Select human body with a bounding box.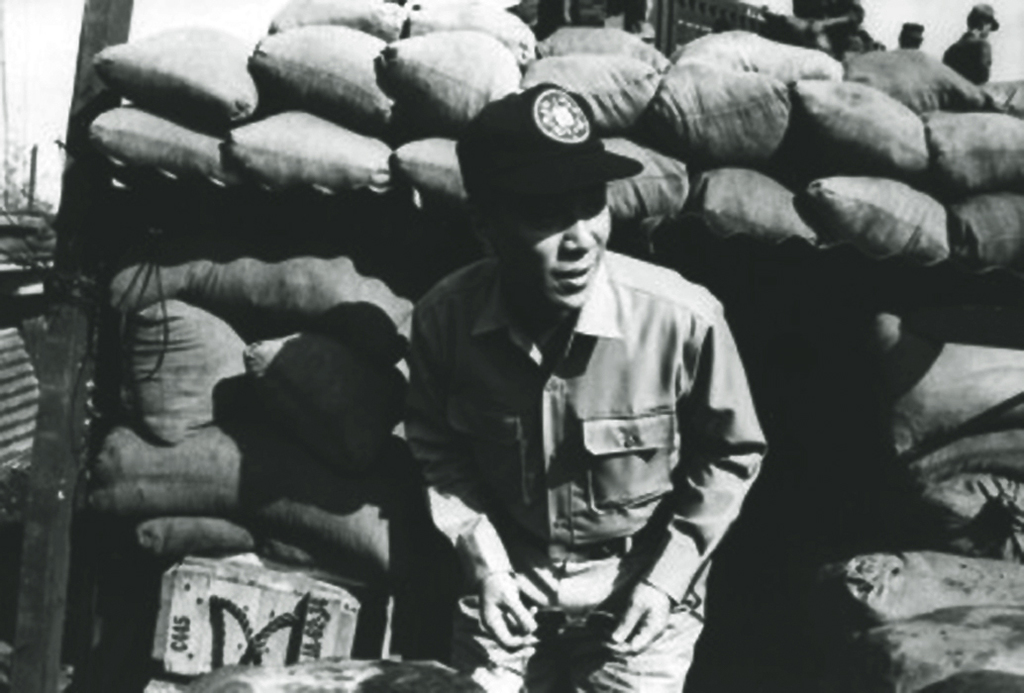
Rect(423, 147, 782, 651).
